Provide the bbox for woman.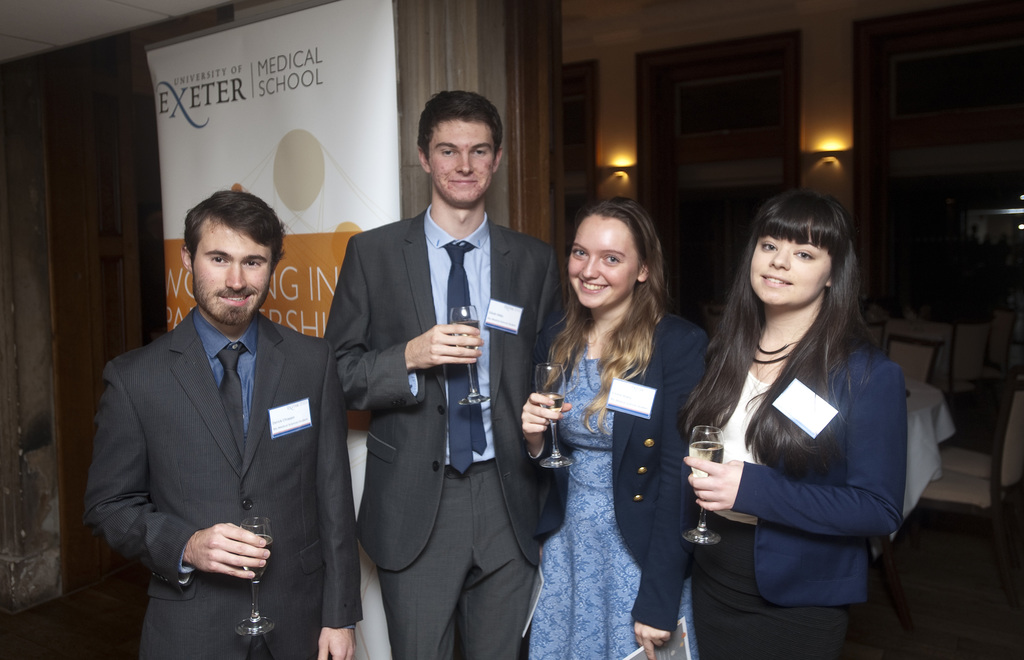
bbox(522, 202, 698, 654).
